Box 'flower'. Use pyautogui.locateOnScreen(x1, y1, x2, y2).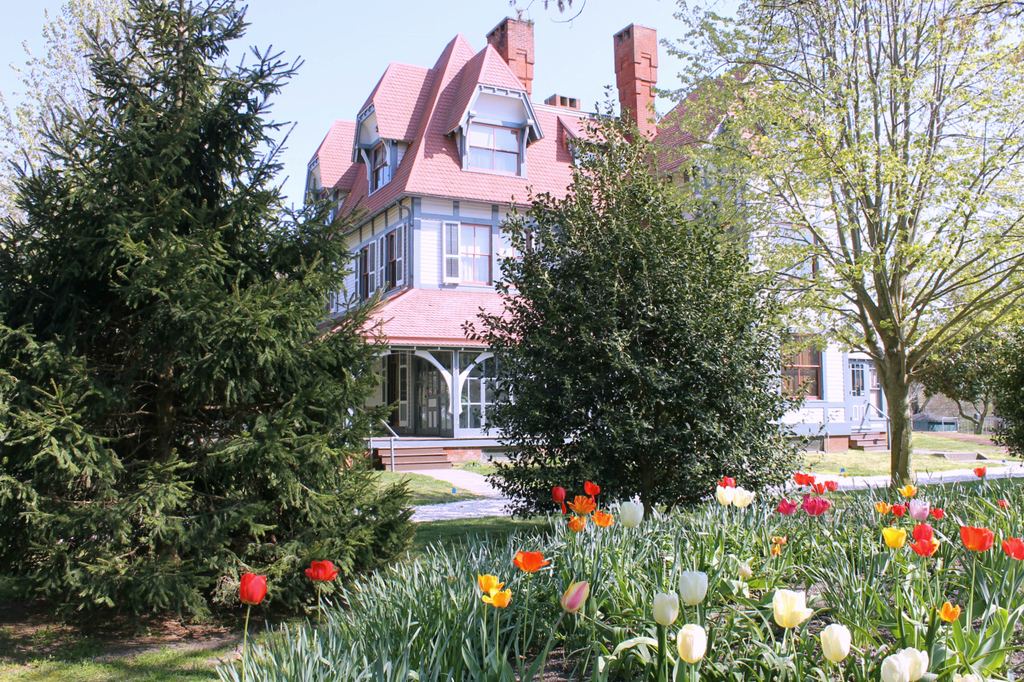
pyautogui.locateOnScreen(913, 498, 929, 515).
